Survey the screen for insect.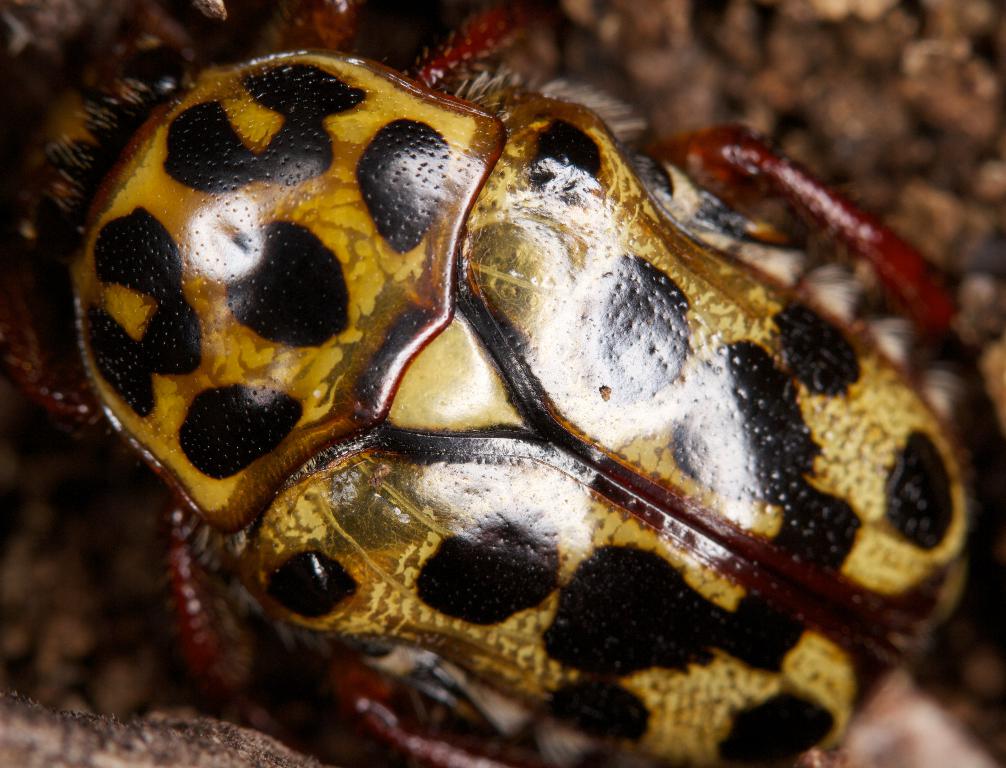
Survey found: x1=6, y1=0, x2=1005, y2=767.
